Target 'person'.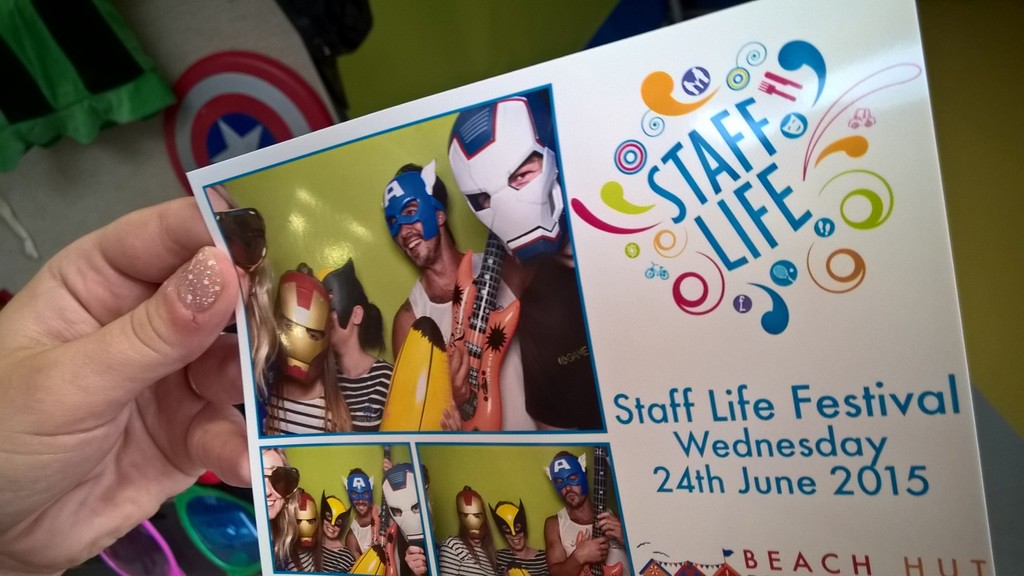
Target region: 319,489,353,570.
